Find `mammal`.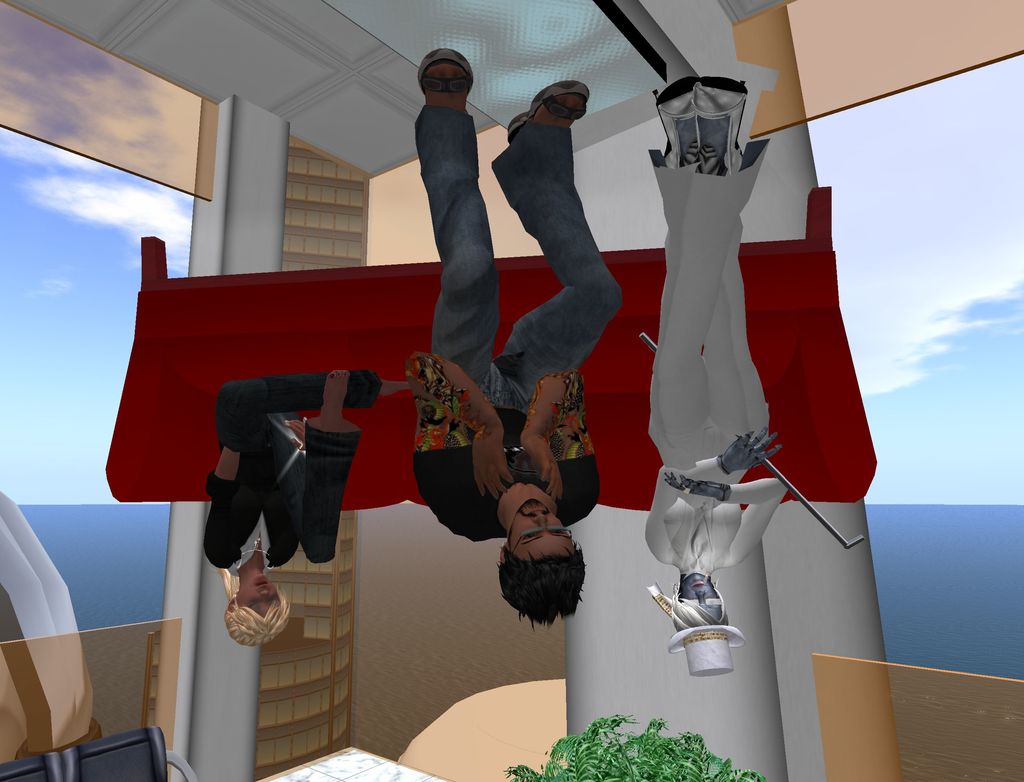
rect(638, 79, 783, 677).
